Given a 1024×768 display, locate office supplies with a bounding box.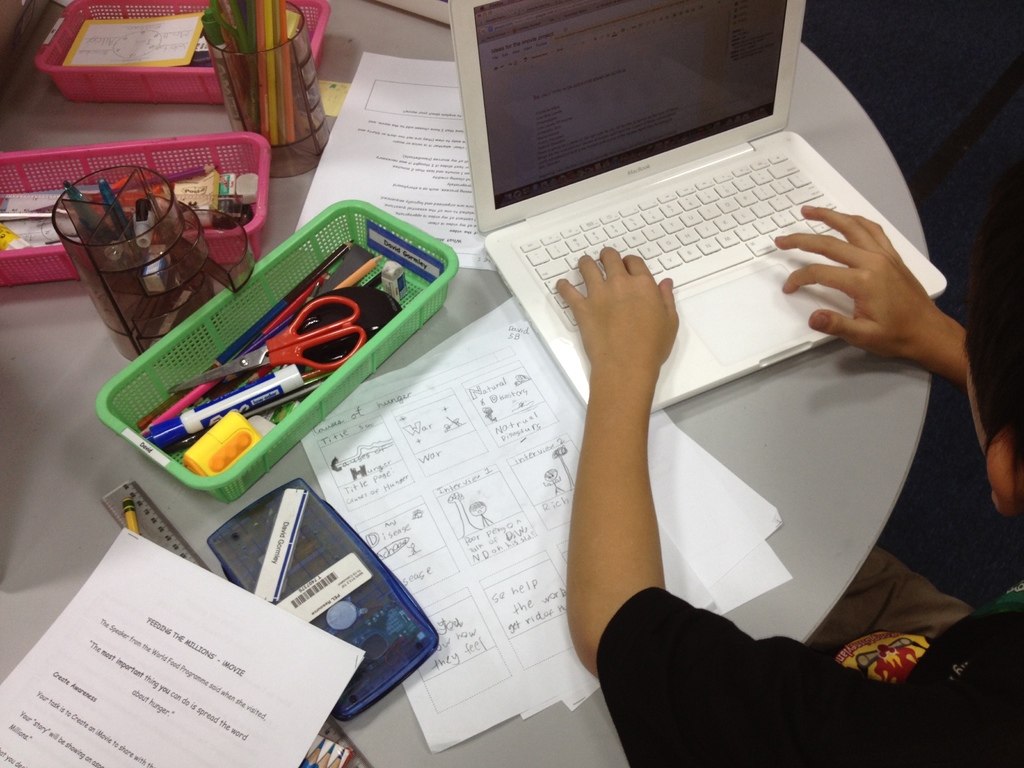
Located: bbox(200, 0, 296, 145).
